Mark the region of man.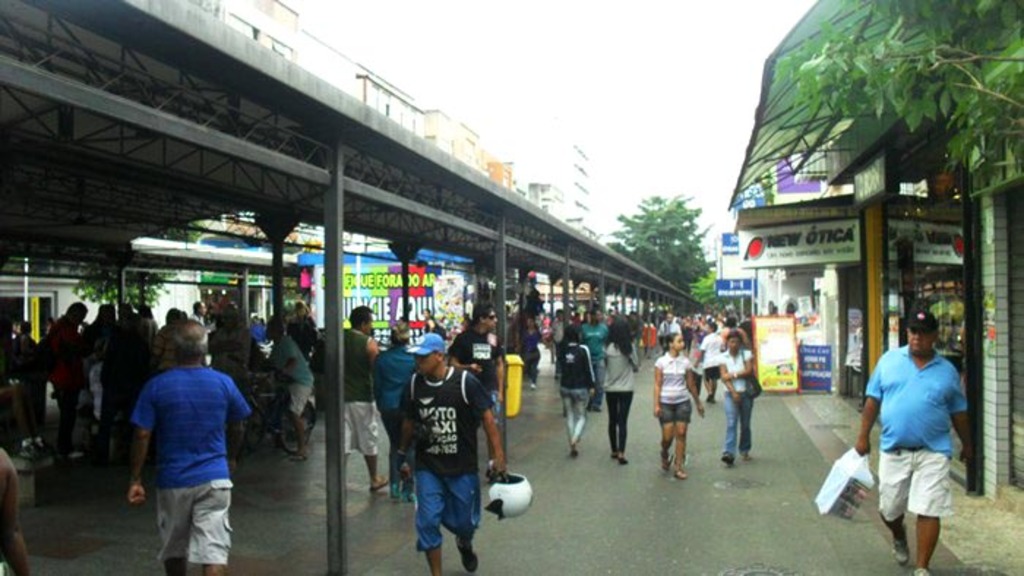
Region: x1=369, y1=319, x2=421, y2=496.
